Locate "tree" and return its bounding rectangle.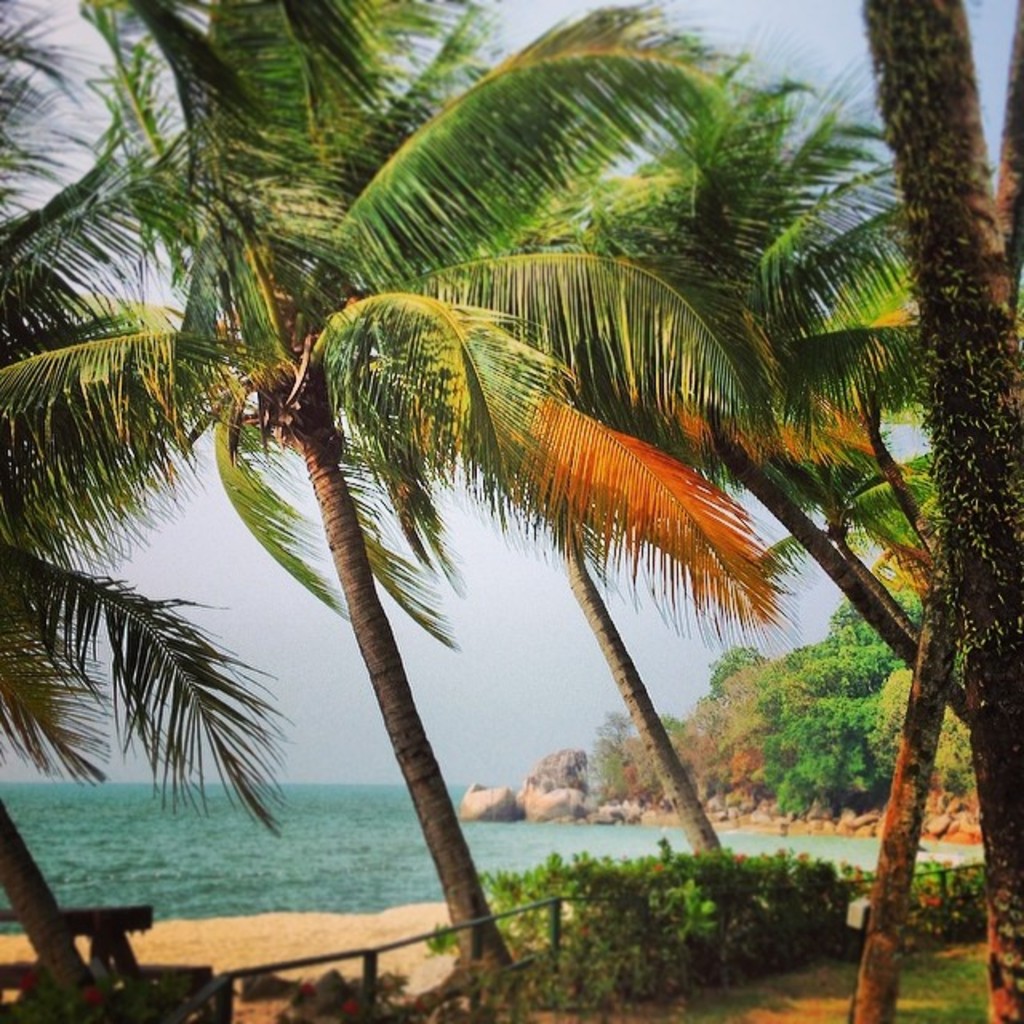
(0,0,290,1022).
